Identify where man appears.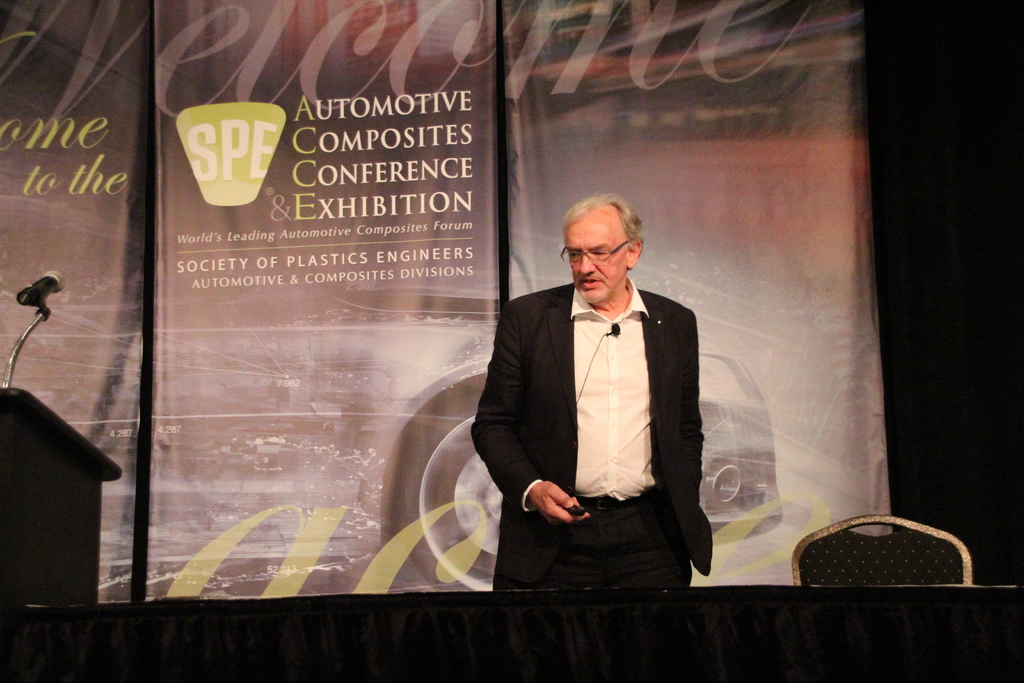
Appears at x1=468 y1=185 x2=722 y2=595.
